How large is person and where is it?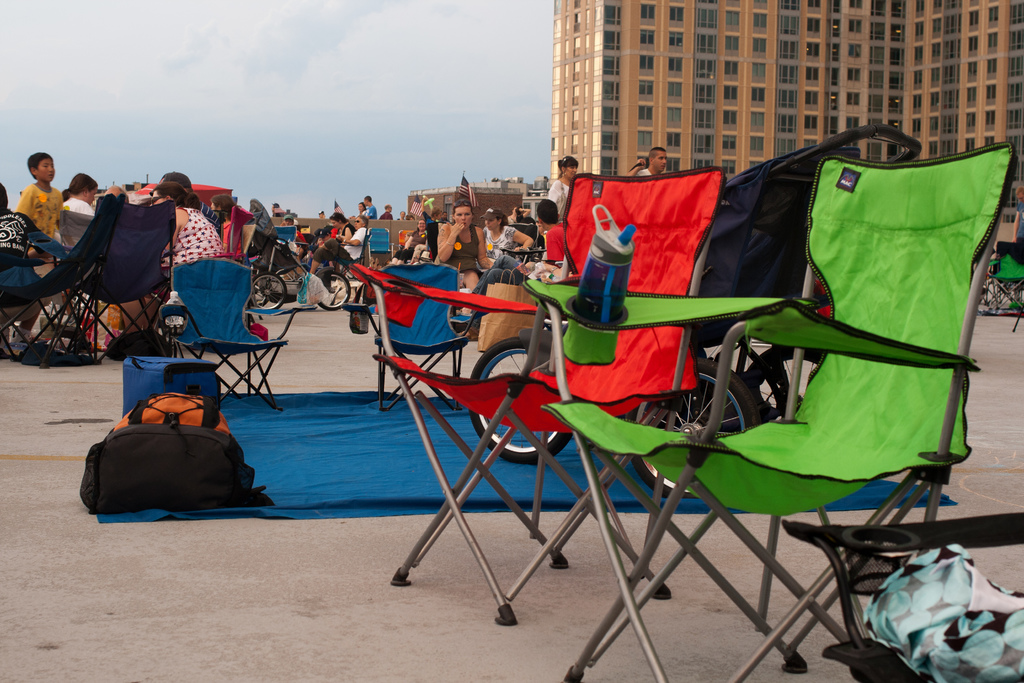
Bounding box: x1=11 y1=152 x2=71 y2=254.
